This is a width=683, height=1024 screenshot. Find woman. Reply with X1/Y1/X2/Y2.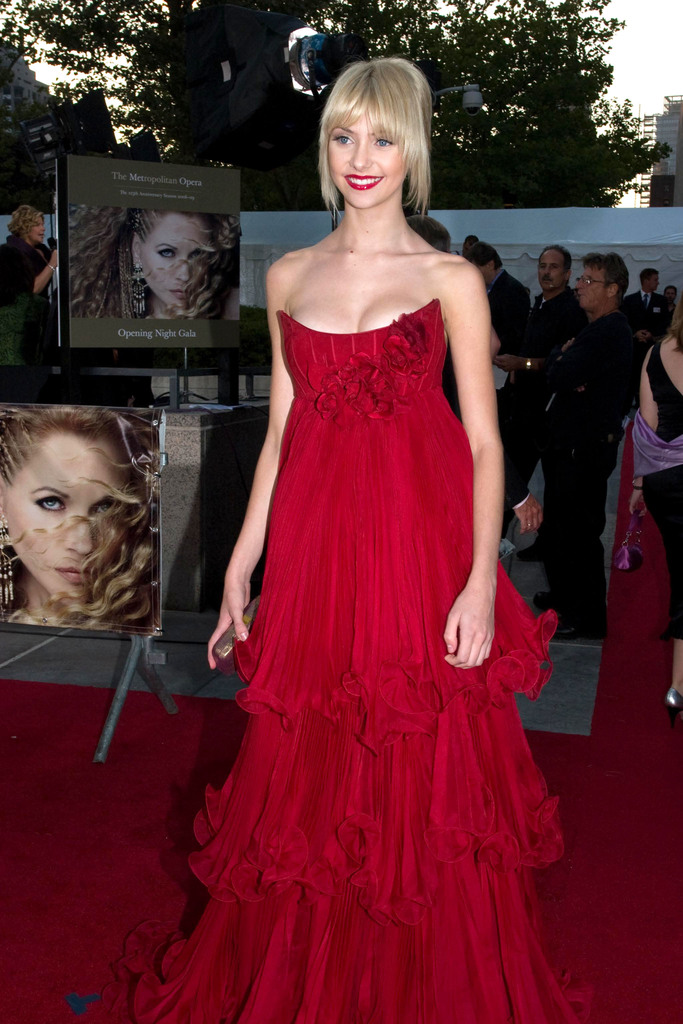
0/405/160/633.
